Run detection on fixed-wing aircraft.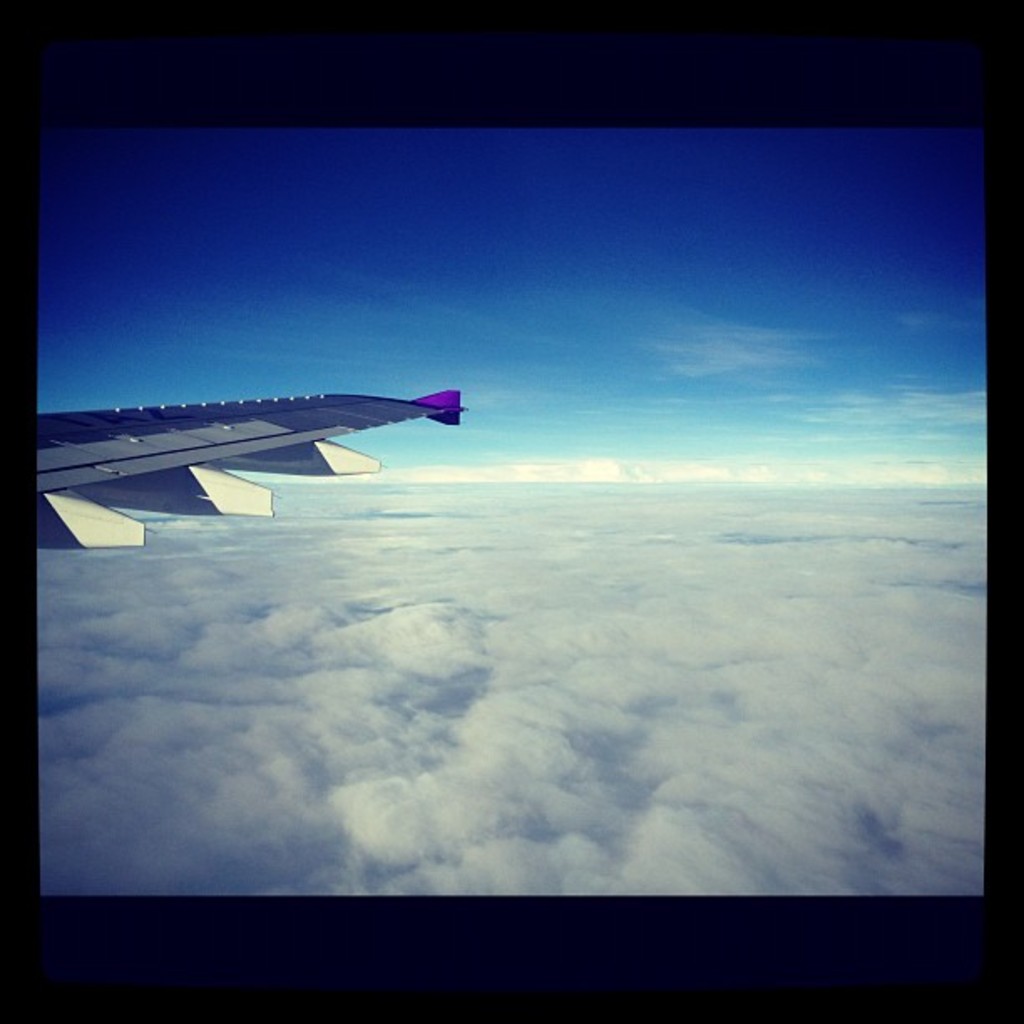
Result: x1=38, y1=385, x2=470, y2=550.
